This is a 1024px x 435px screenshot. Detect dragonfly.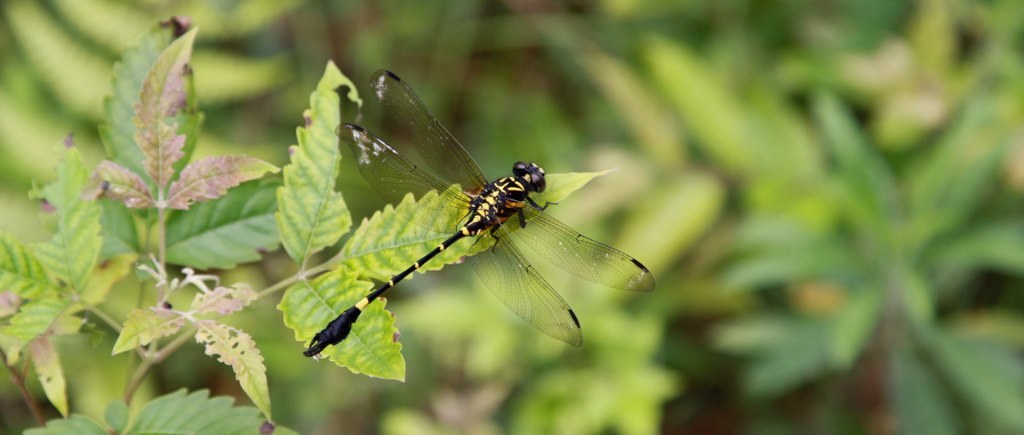
<box>305,71,656,354</box>.
